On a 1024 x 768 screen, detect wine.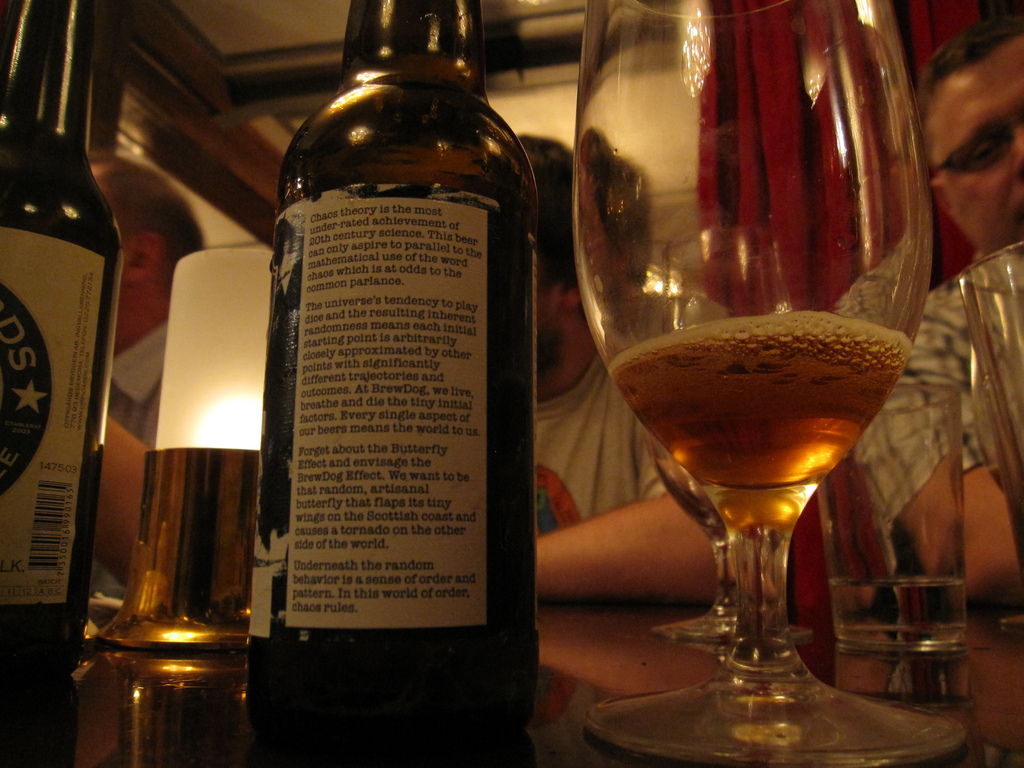
crop(245, 1, 543, 767).
